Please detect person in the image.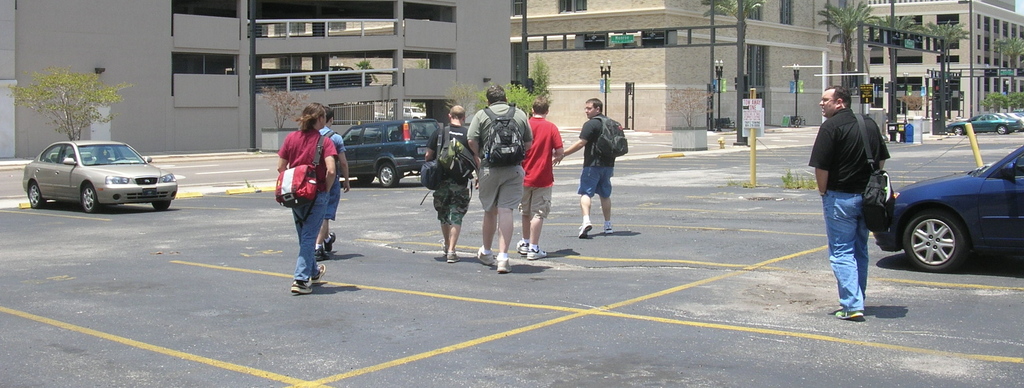
rect(554, 95, 617, 237).
